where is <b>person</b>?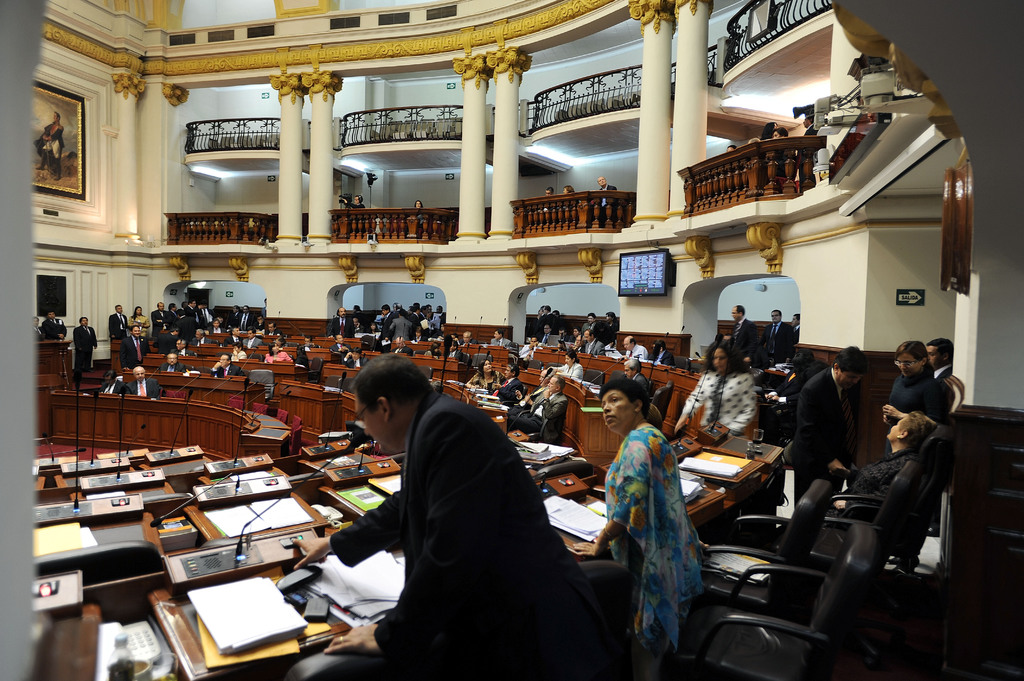
bbox=(881, 332, 952, 419).
